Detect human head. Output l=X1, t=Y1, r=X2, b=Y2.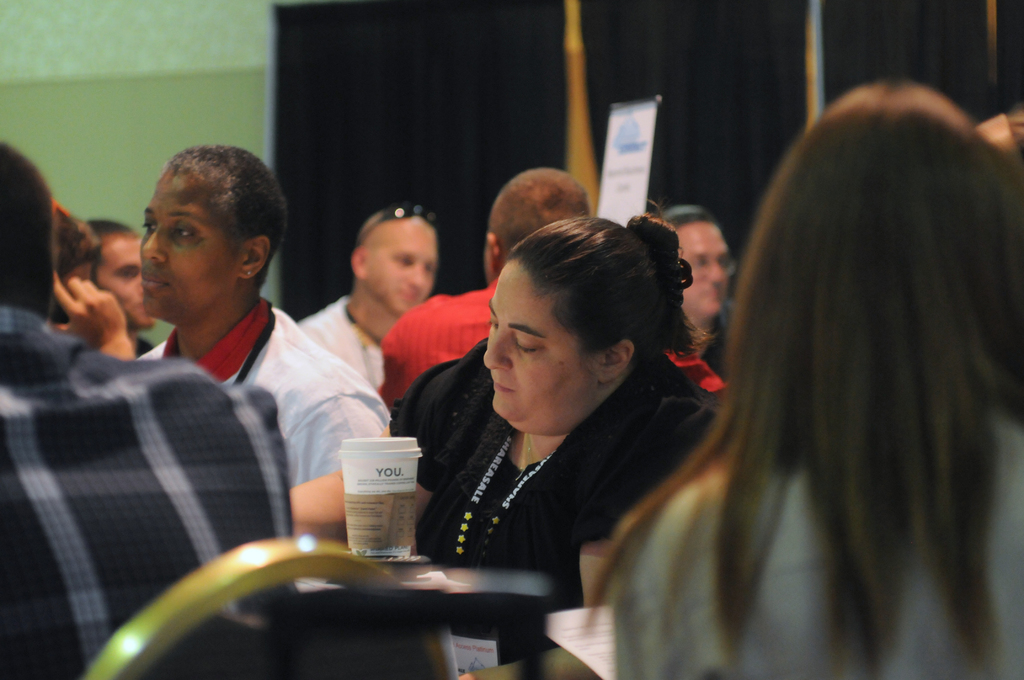
l=664, t=202, r=733, b=323.
